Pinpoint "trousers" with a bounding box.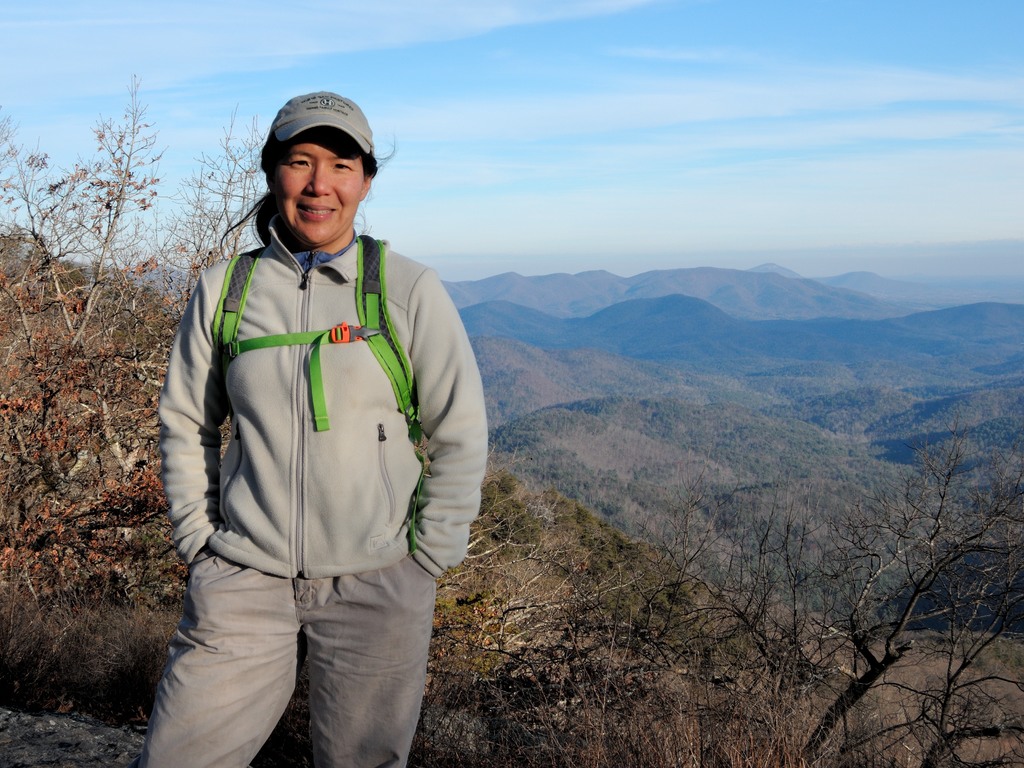
pyautogui.locateOnScreen(145, 546, 440, 767).
